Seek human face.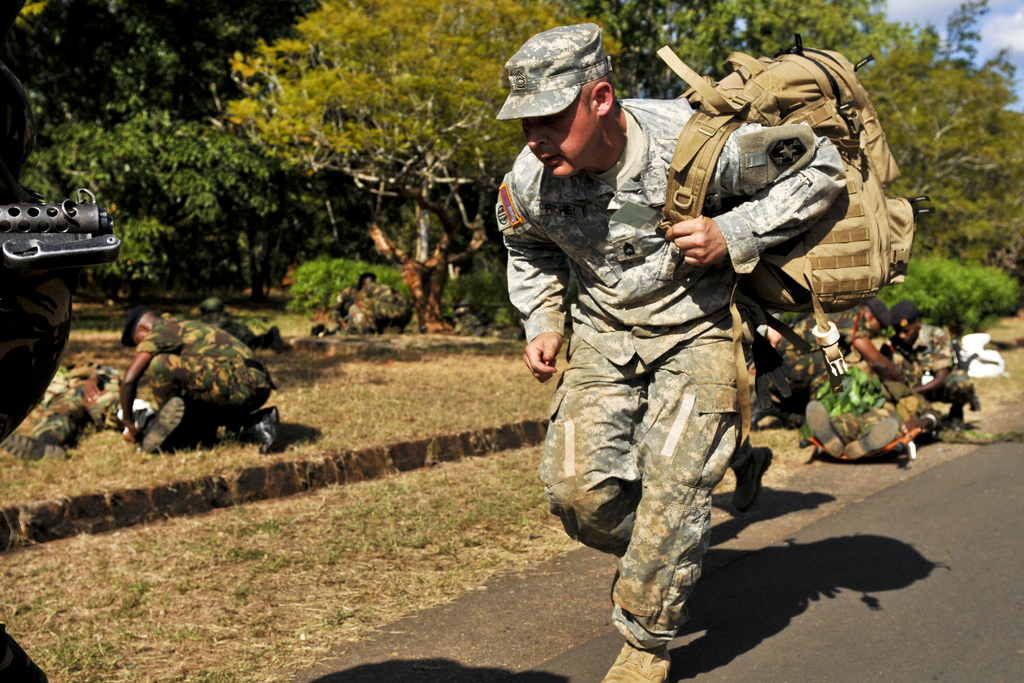
bbox(525, 97, 598, 178).
